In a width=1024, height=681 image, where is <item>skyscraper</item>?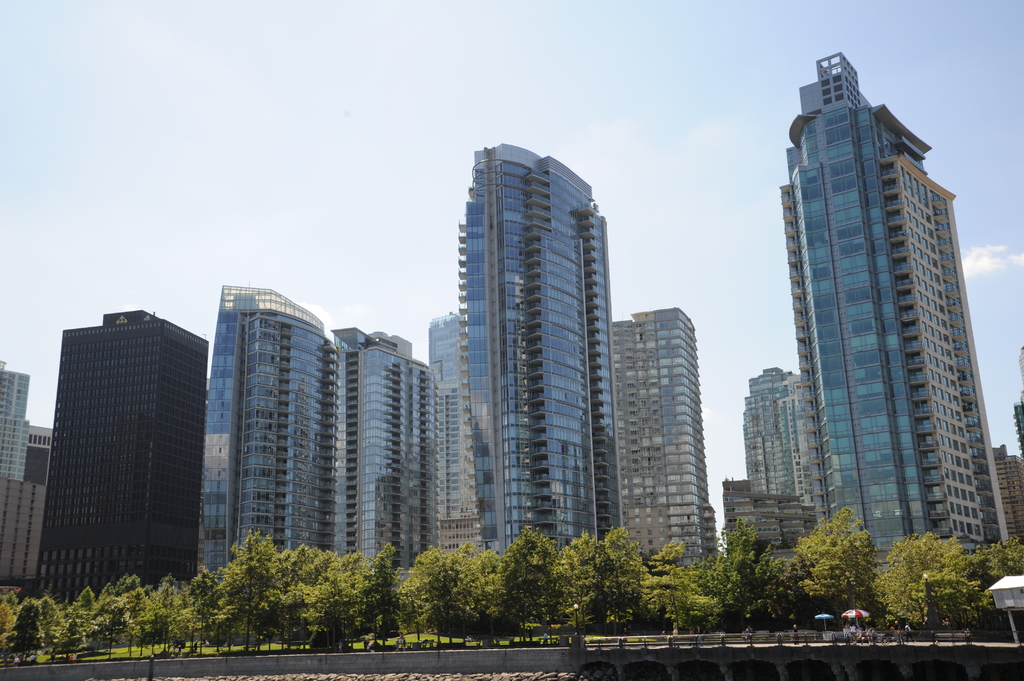
(left=752, top=68, right=997, bottom=600).
